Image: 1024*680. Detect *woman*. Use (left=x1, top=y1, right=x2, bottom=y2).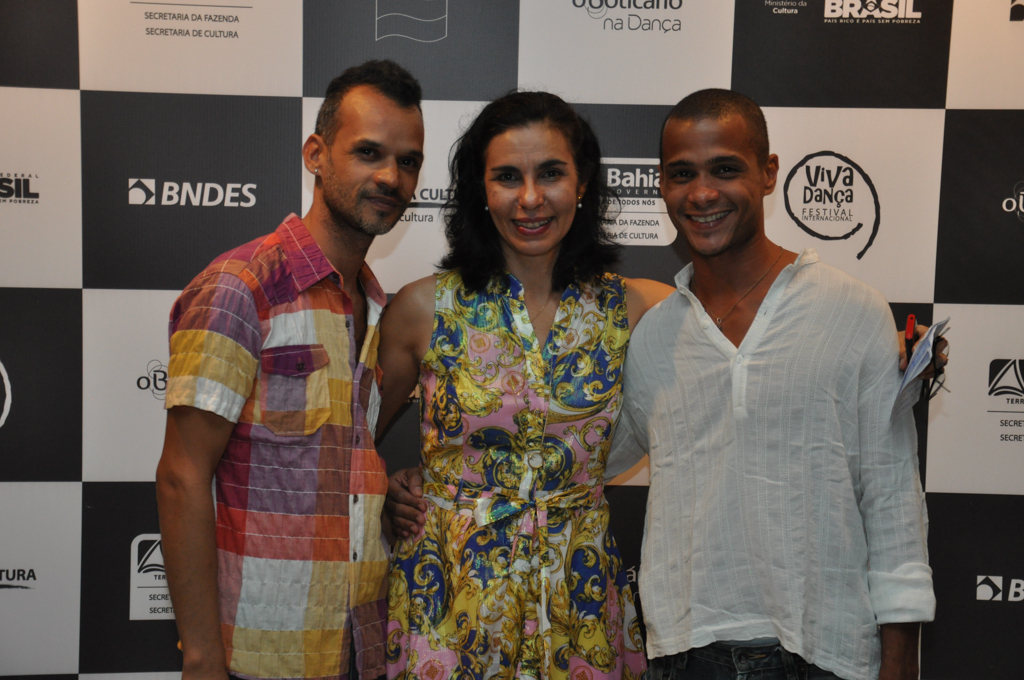
(left=373, top=86, right=666, bottom=642).
